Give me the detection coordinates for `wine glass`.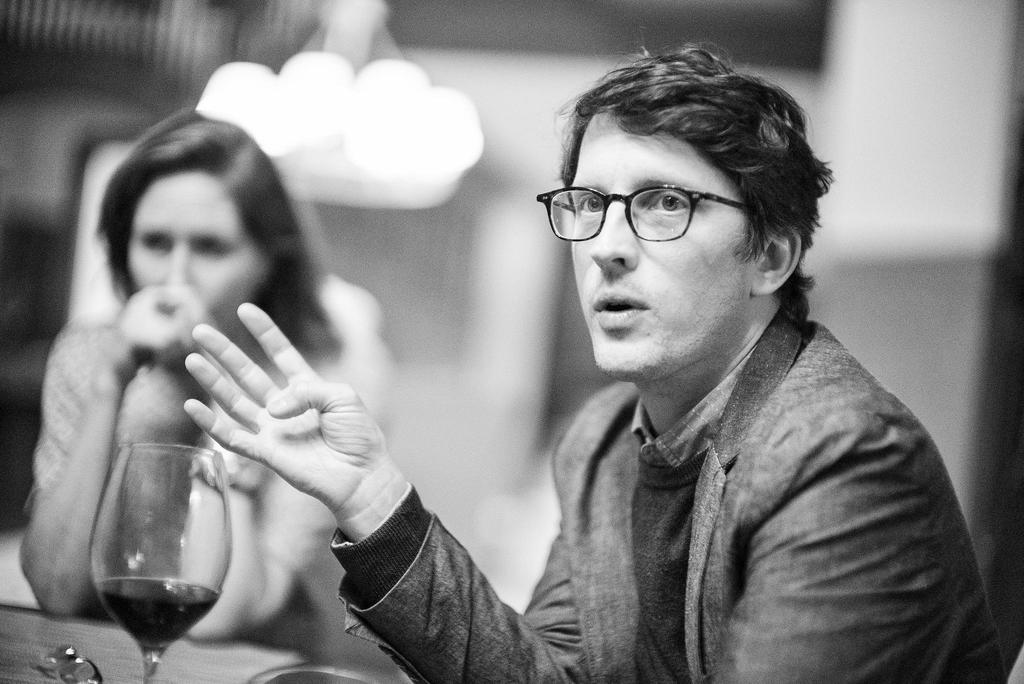
left=84, top=442, right=232, bottom=683.
